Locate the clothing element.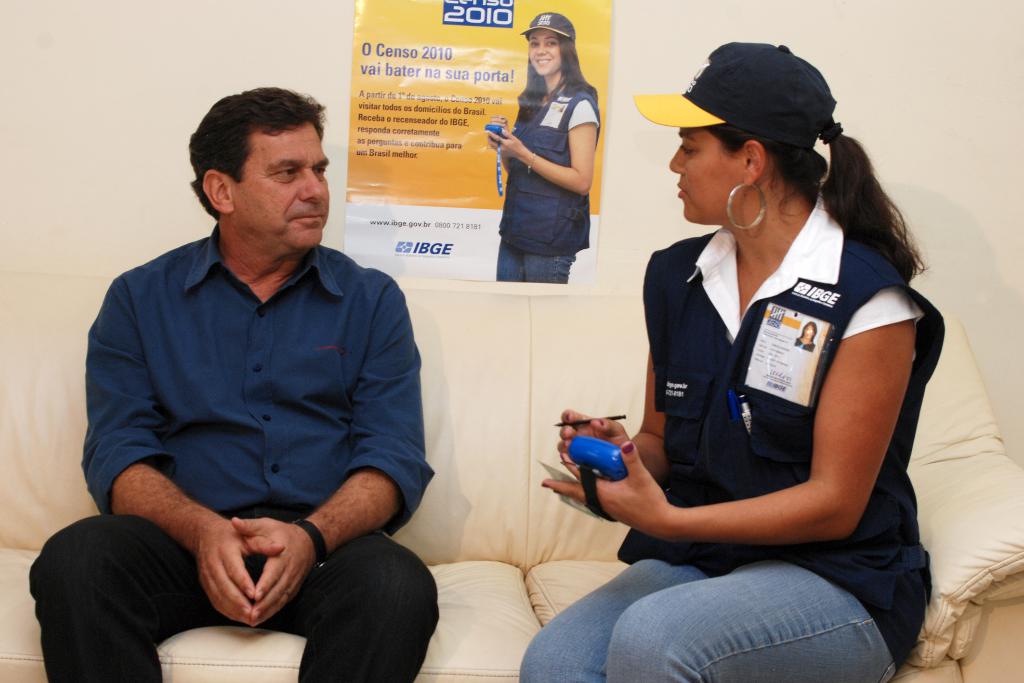
Element bbox: x1=72 y1=193 x2=436 y2=631.
